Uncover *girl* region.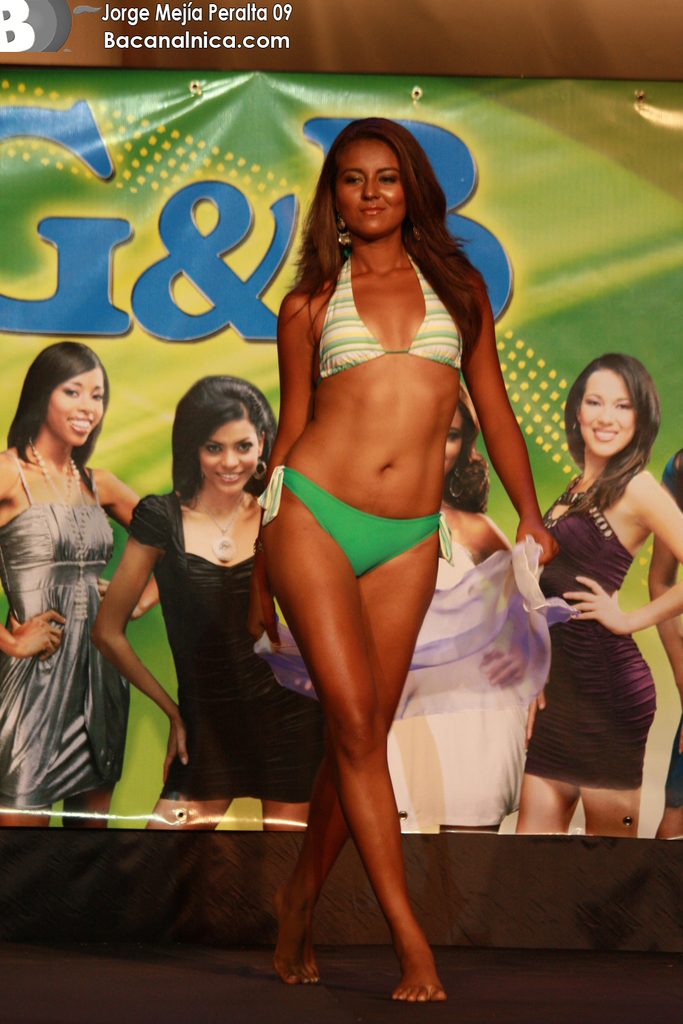
Uncovered: <region>382, 382, 550, 831</region>.
